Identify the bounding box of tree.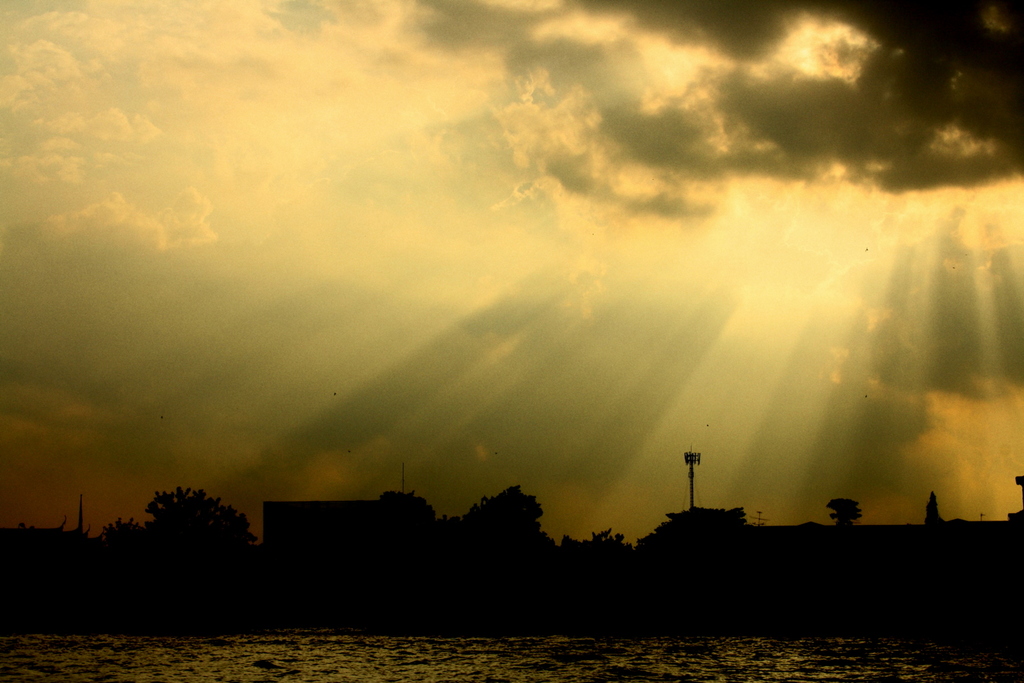
[x1=821, y1=499, x2=863, y2=533].
